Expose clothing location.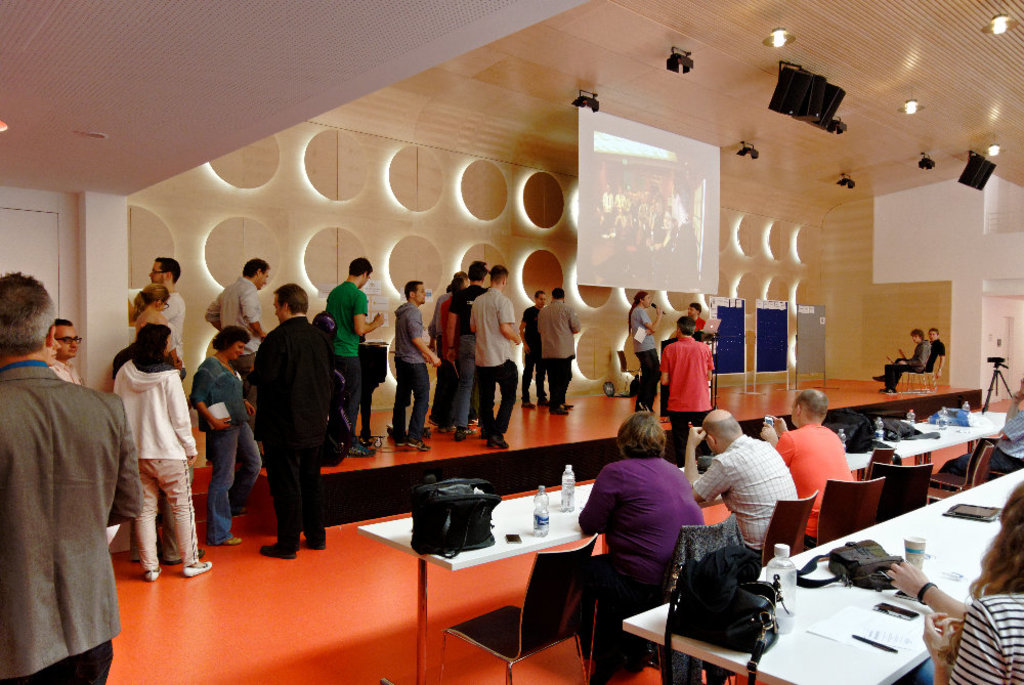
Exposed at 166:292:186:353.
